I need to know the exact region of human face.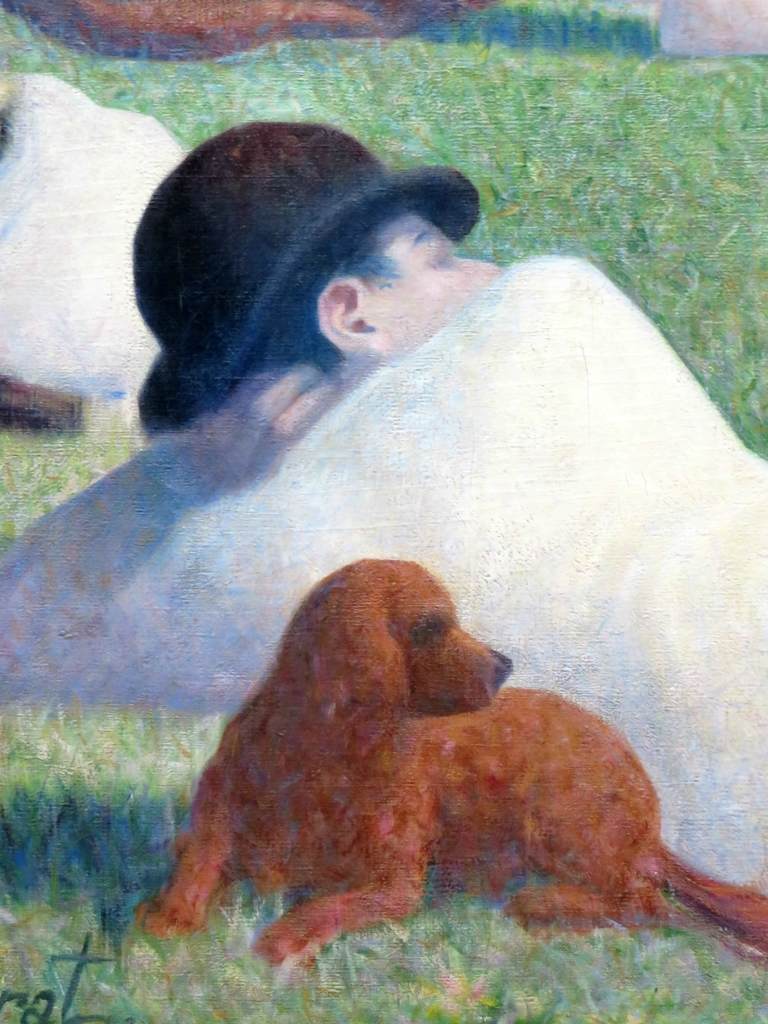
Region: l=362, t=211, r=502, b=340.
